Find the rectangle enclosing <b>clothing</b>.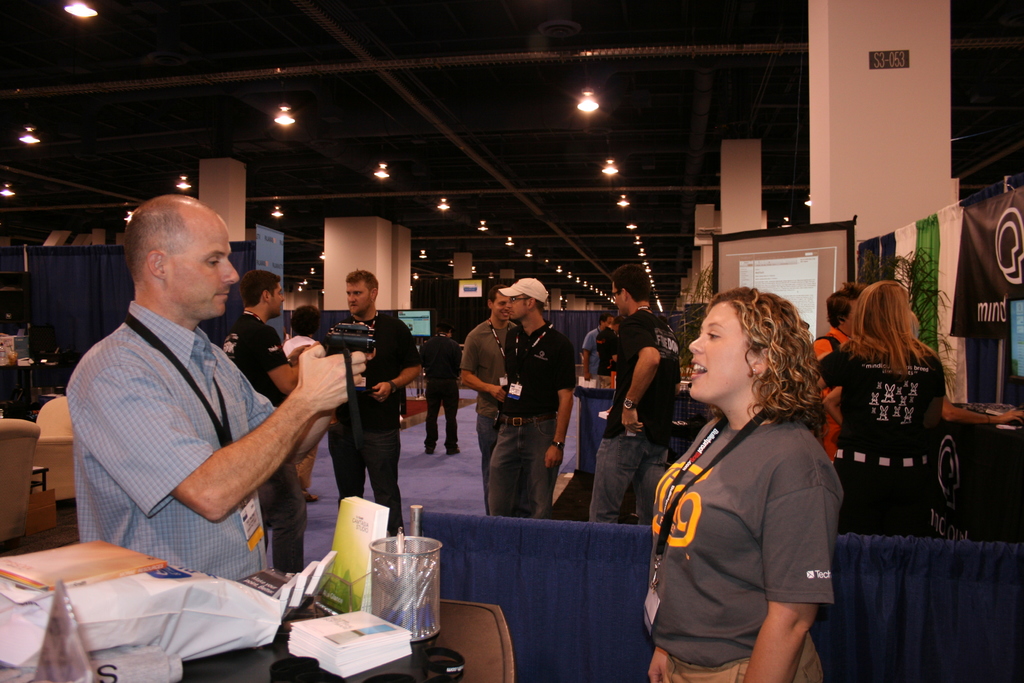
box(470, 396, 495, 520).
